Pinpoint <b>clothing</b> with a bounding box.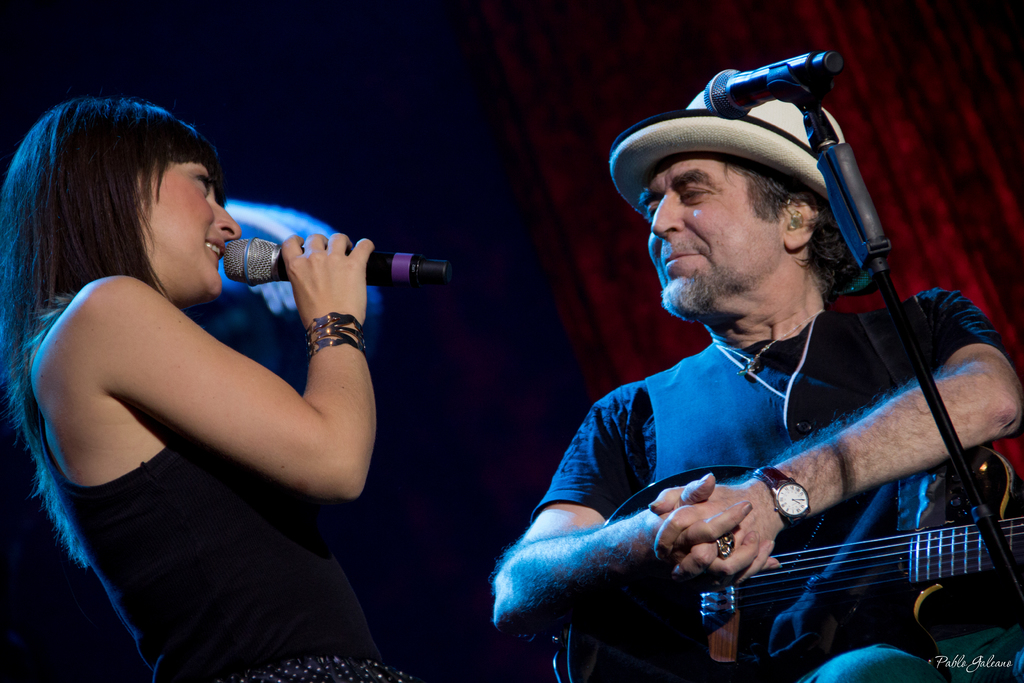
bbox=(498, 140, 1002, 682).
